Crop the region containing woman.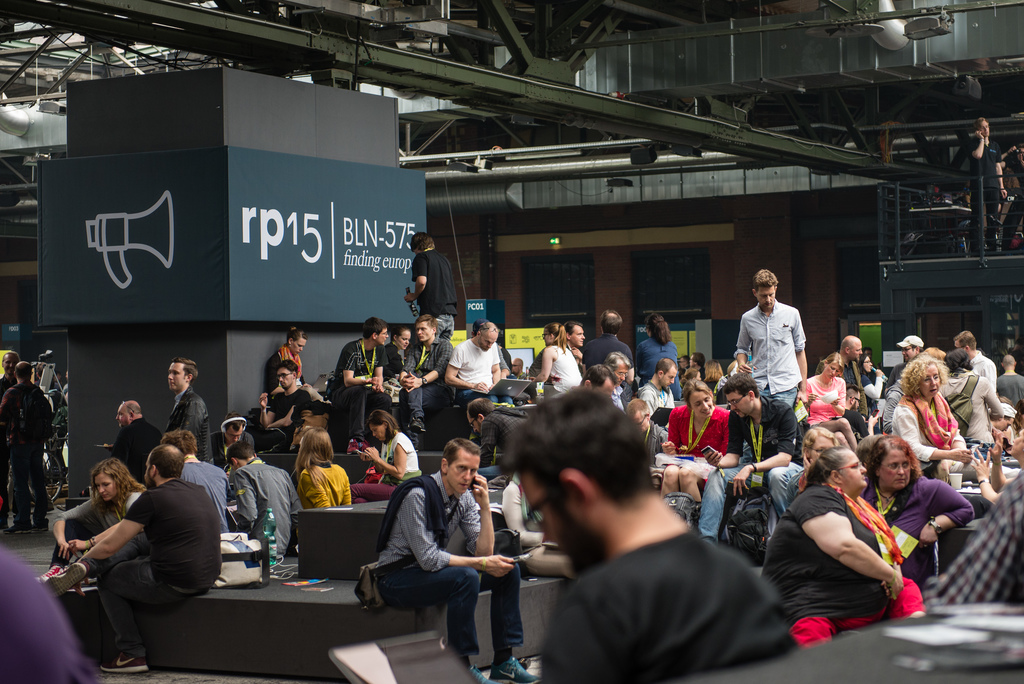
Crop region: {"x1": 879, "y1": 355, "x2": 973, "y2": 476}.
